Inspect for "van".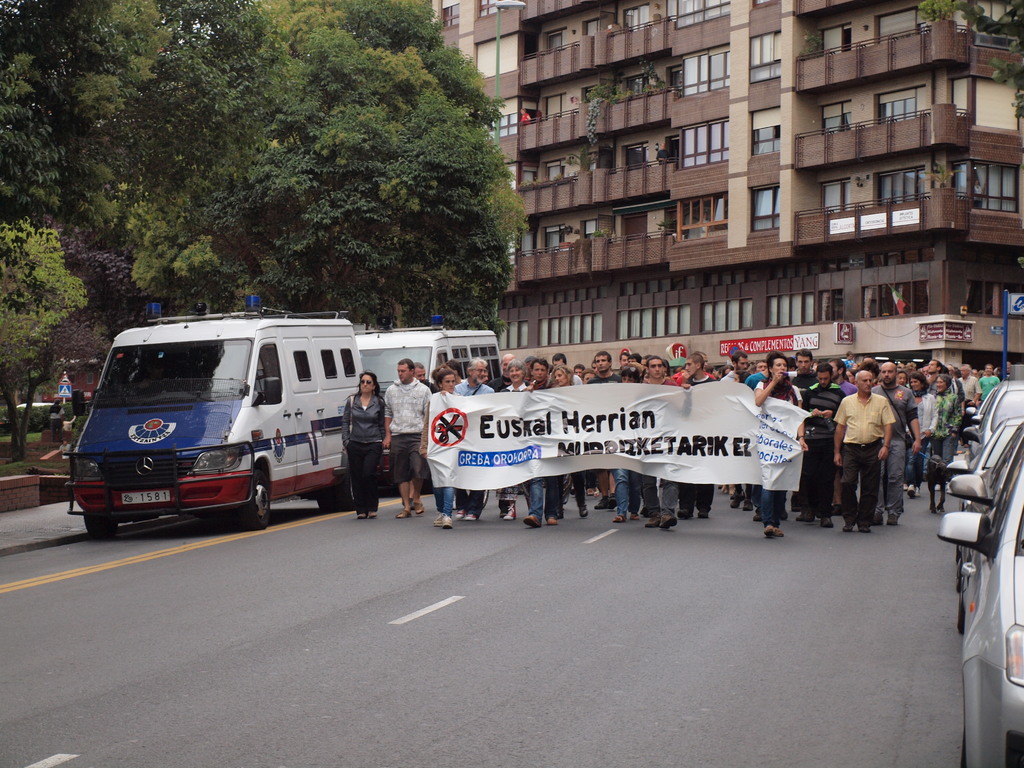
Inspection: 67, 304, 385, 531.
